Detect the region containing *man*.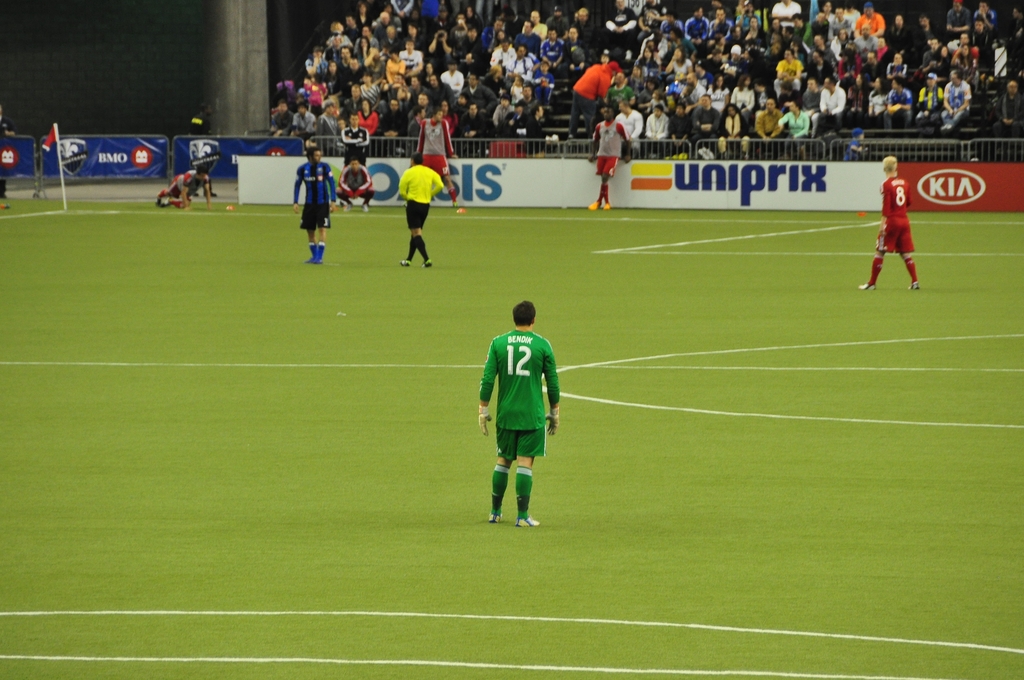
l=148, t=166, r=214, b=209.
